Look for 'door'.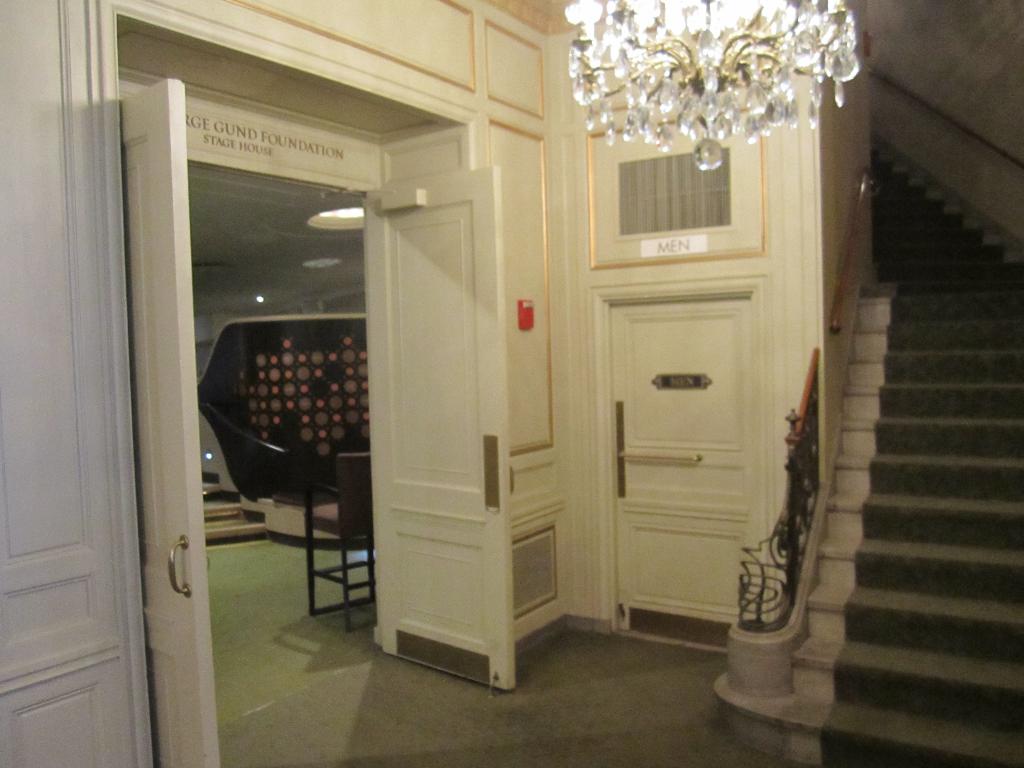
Found: {"left": 114, "top": 83, "right": 517, "bottom": 767}.
